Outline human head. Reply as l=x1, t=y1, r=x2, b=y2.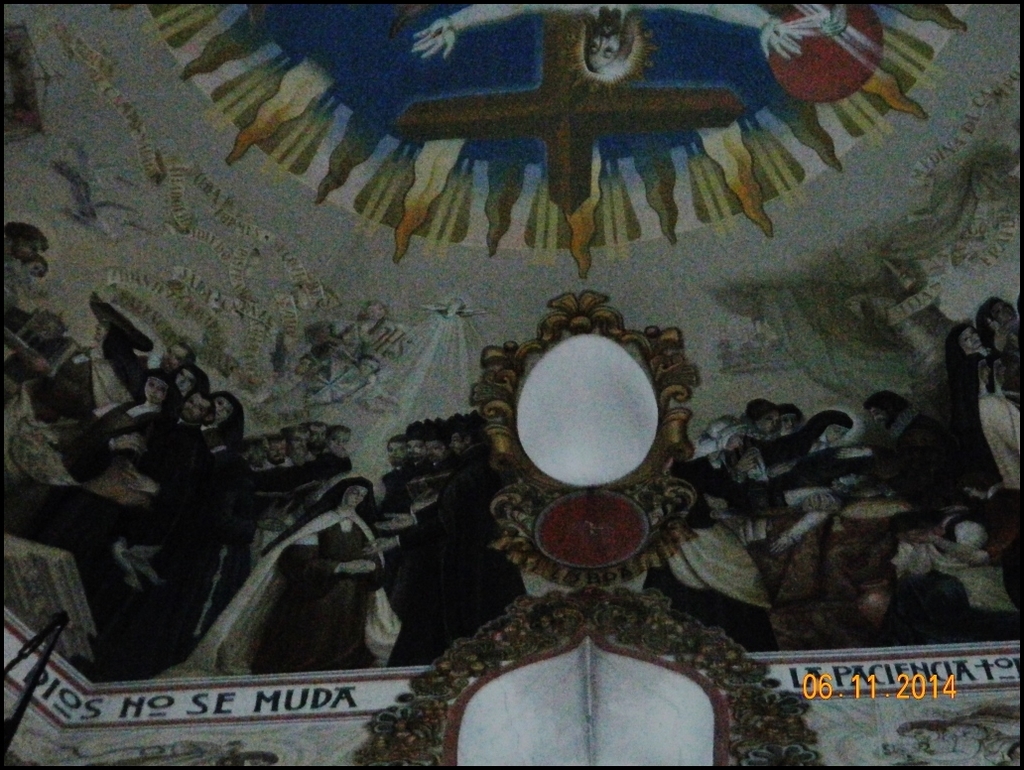
l=280, t=426, r=306, b=464.
